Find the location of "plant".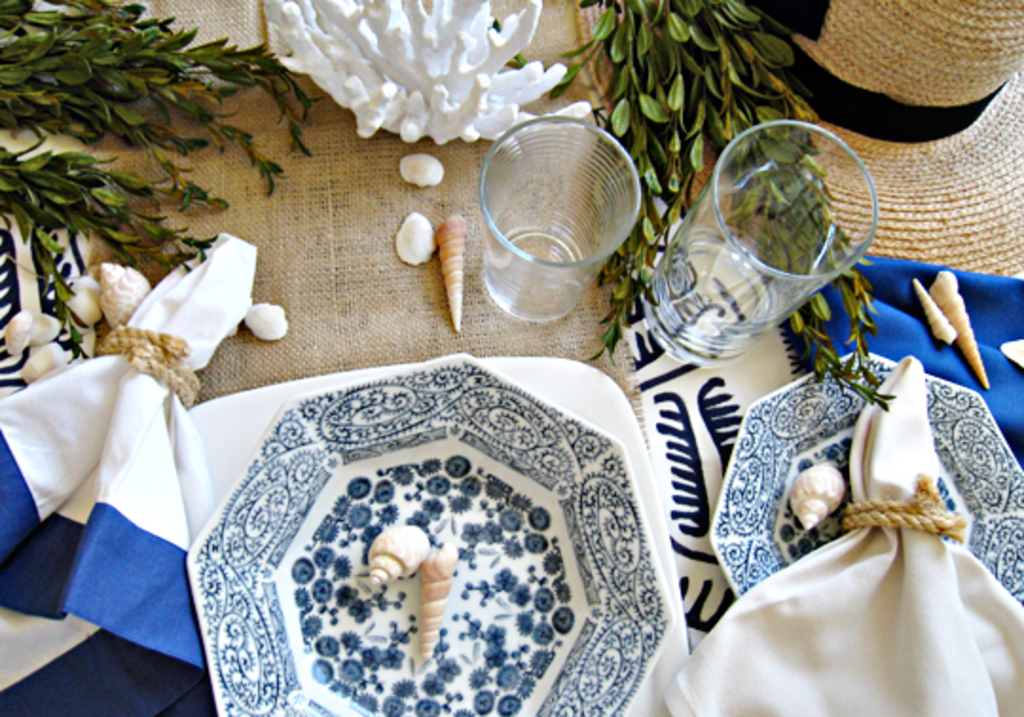
Location: (x1=0, y1=0, x2=319, y2=379).
